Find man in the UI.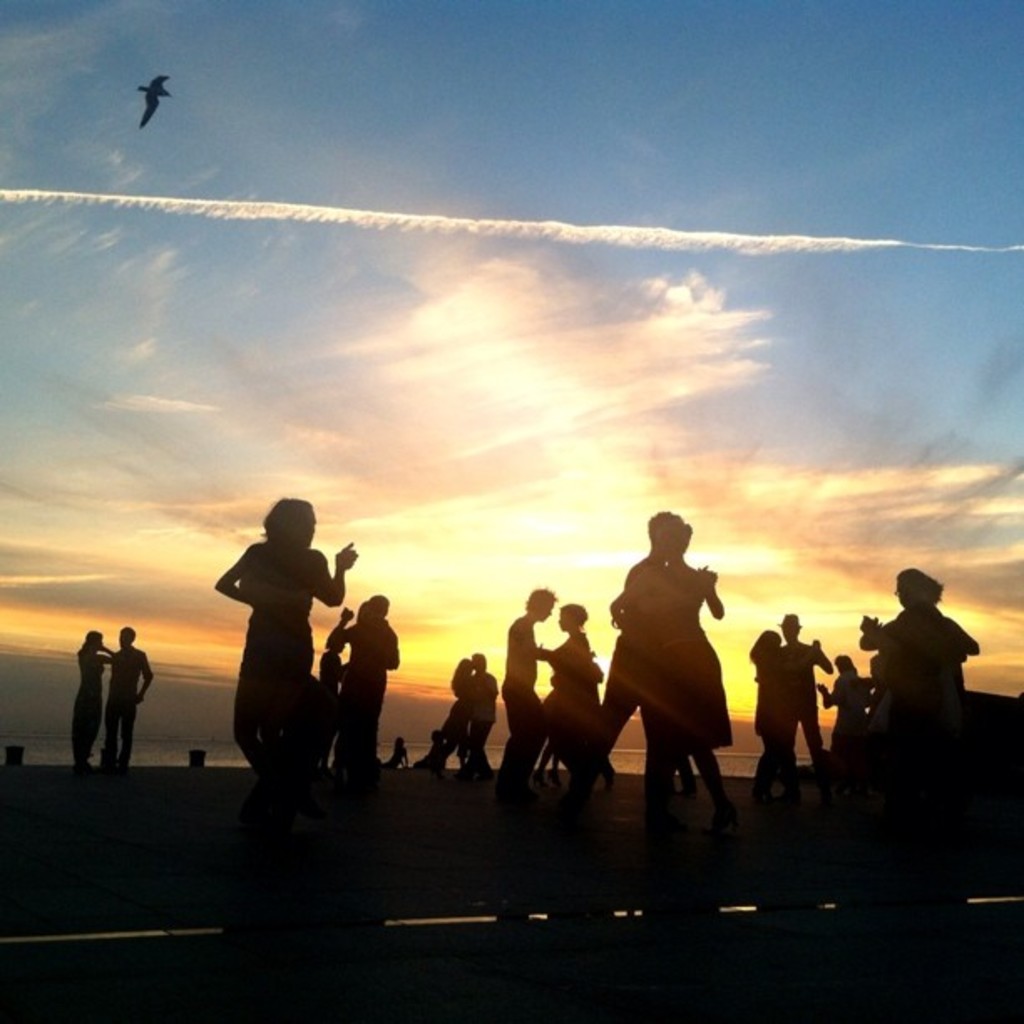
UI element at <box>318,627,348,755</box>.
